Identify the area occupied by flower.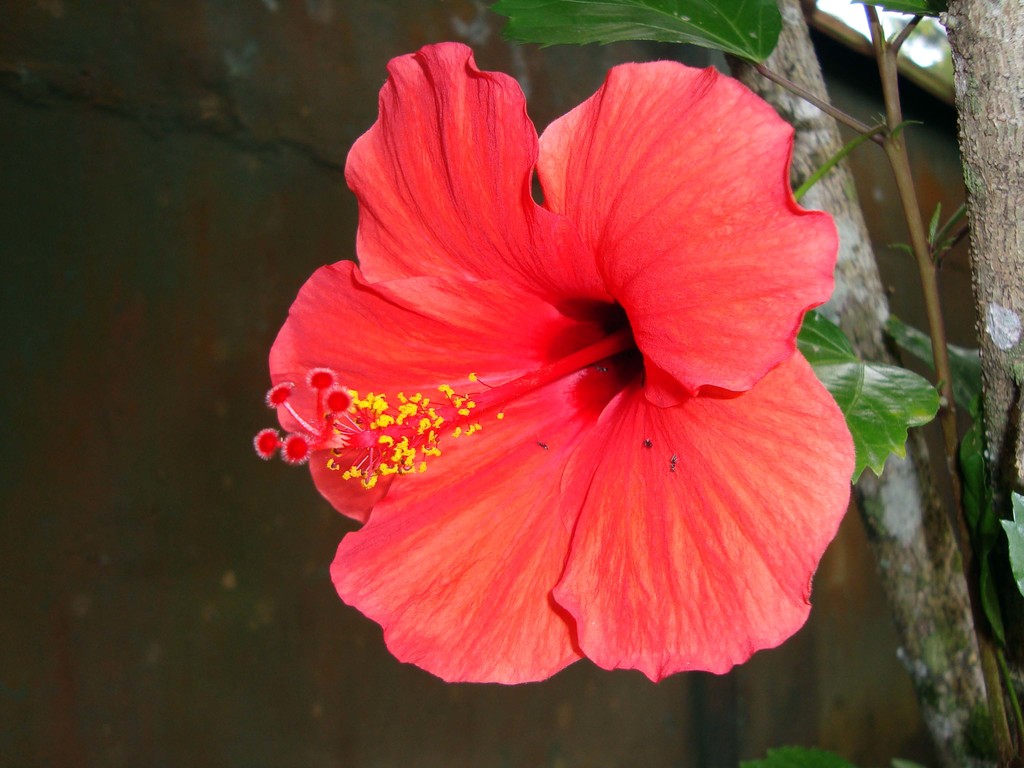
Area: Rect(262, 58, 874, 705).
